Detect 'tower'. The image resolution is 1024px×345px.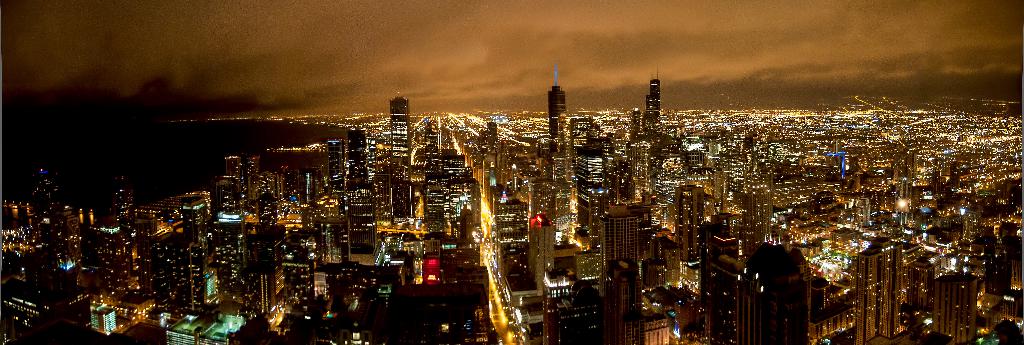
<region>598, 188, 640, 276</region>.
